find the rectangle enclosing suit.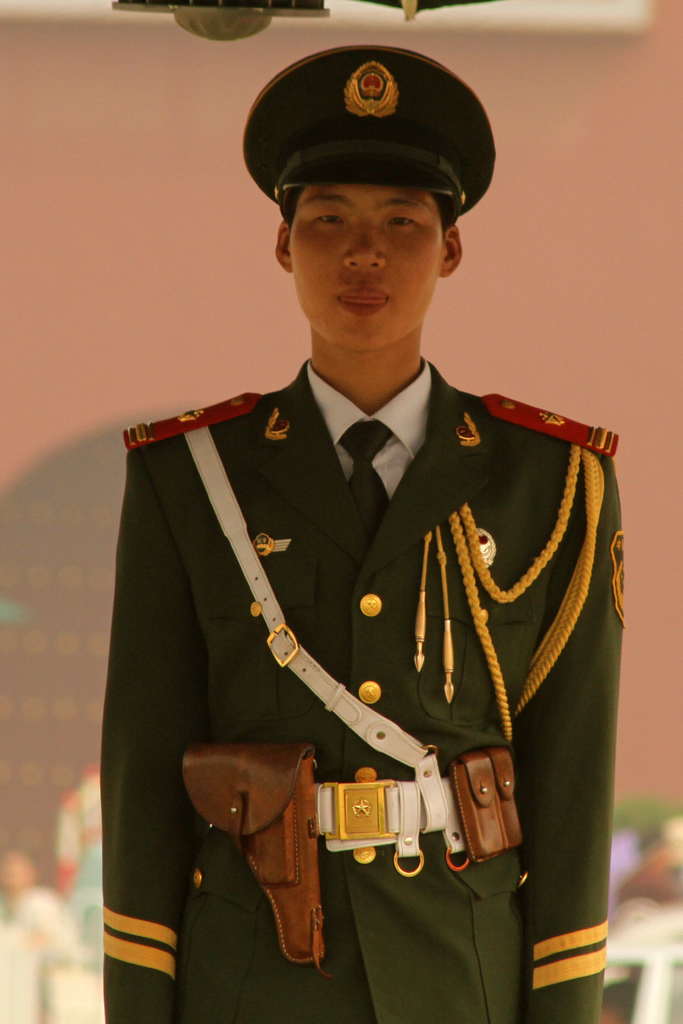
(99, 228, 638, 972).
